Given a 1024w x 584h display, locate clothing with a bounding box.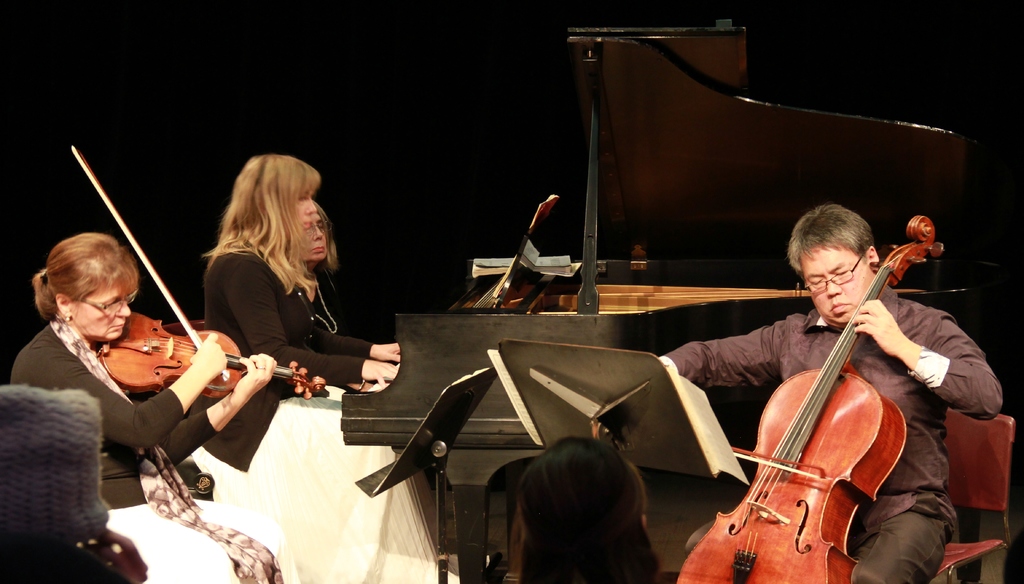
Located: bbox=[184, 233, 438, 583].
